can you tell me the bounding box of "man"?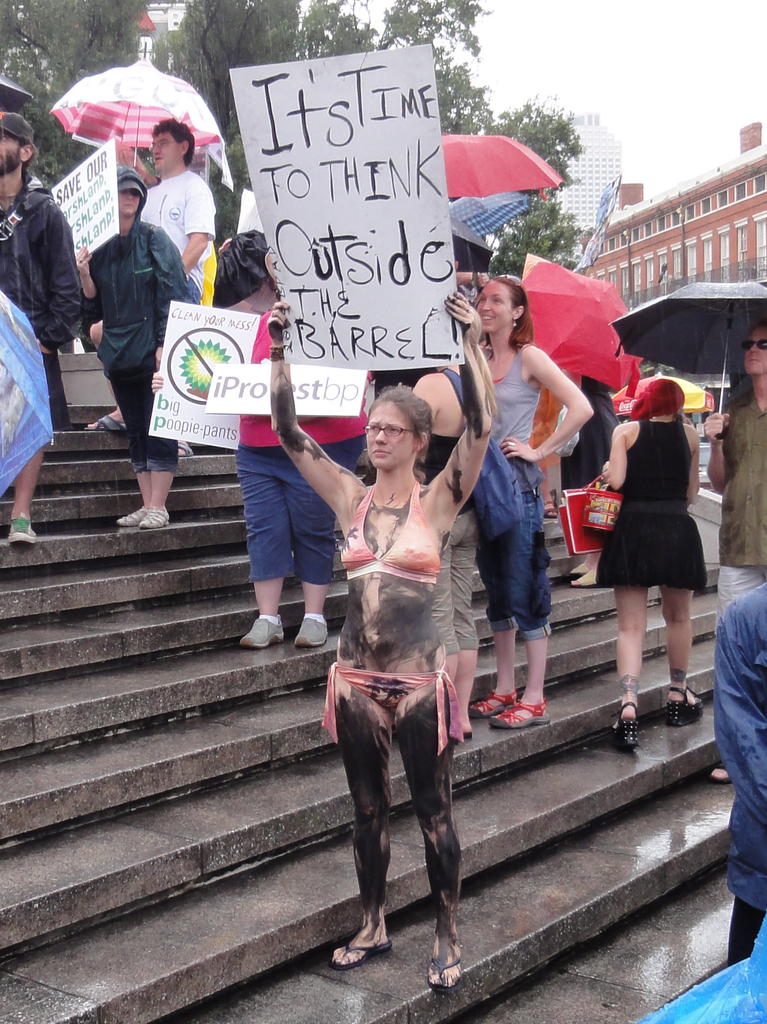
713, 575, 766, 966.
